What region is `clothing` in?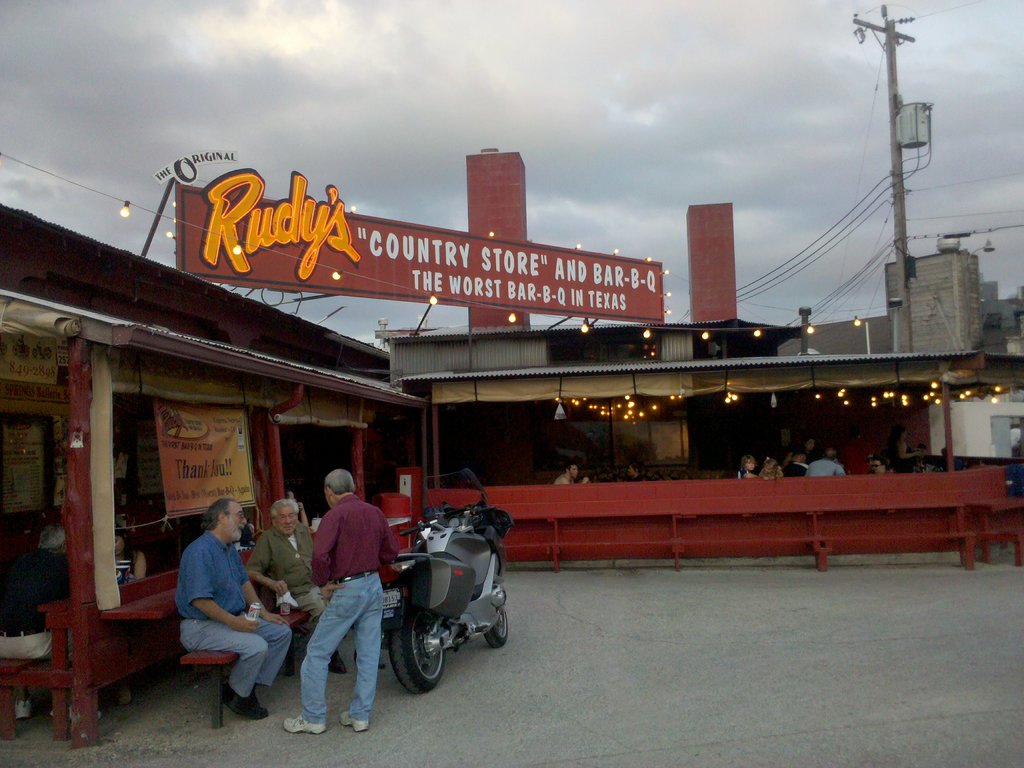
<bbox>300, 494, 397, 721</bbox>.
